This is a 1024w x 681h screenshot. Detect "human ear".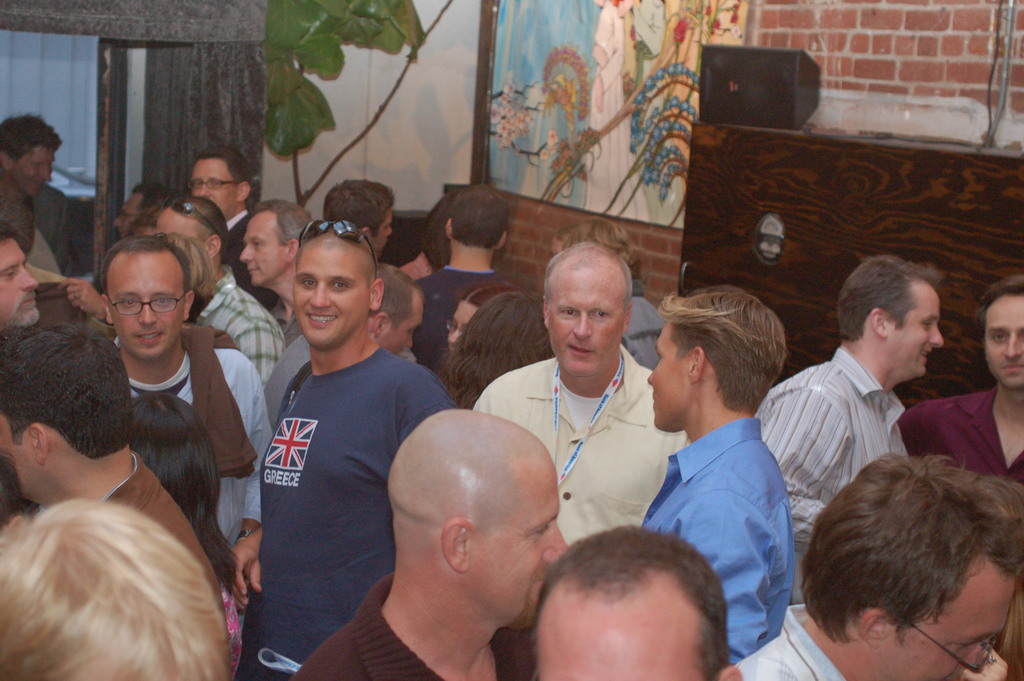
{"left": 872, "top": 306, "right": 887, "bottom": 341}.
